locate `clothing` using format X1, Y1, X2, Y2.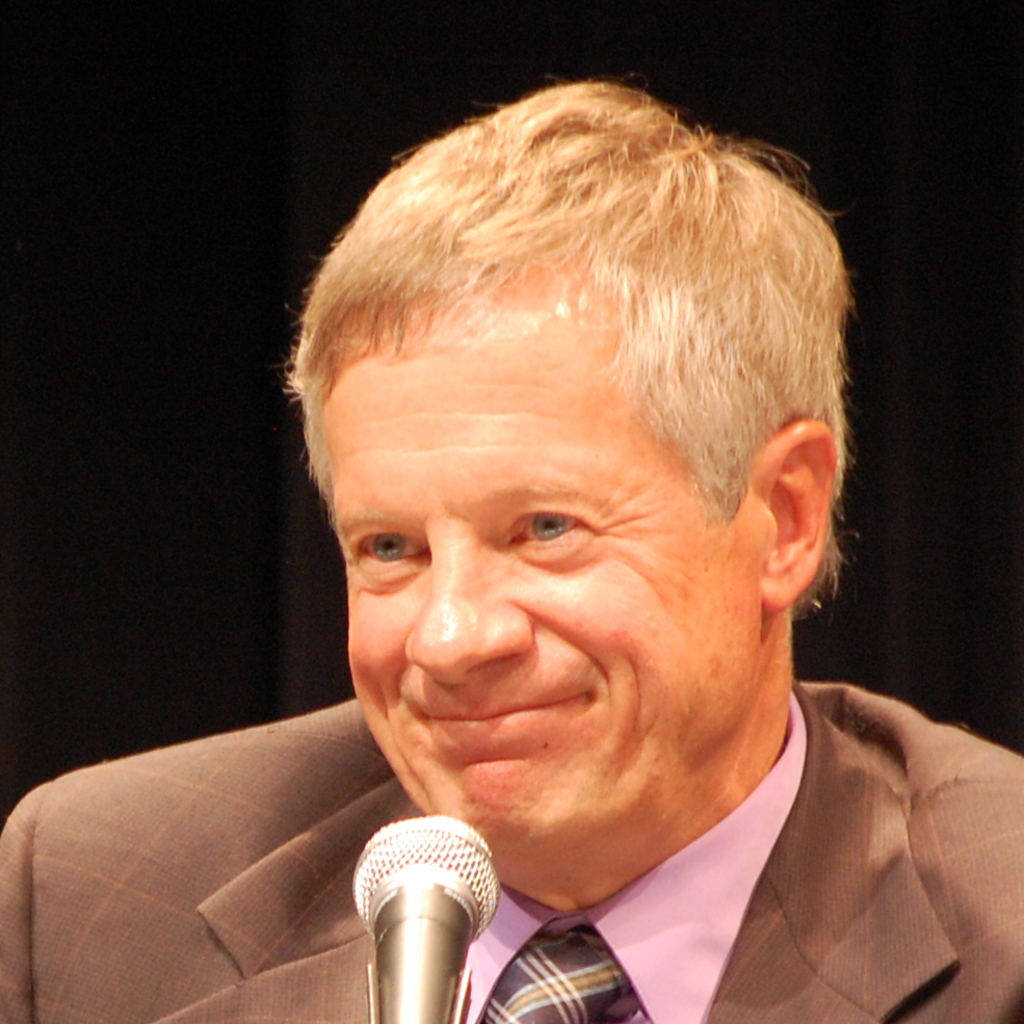
6, 697, 1023, 1023.
